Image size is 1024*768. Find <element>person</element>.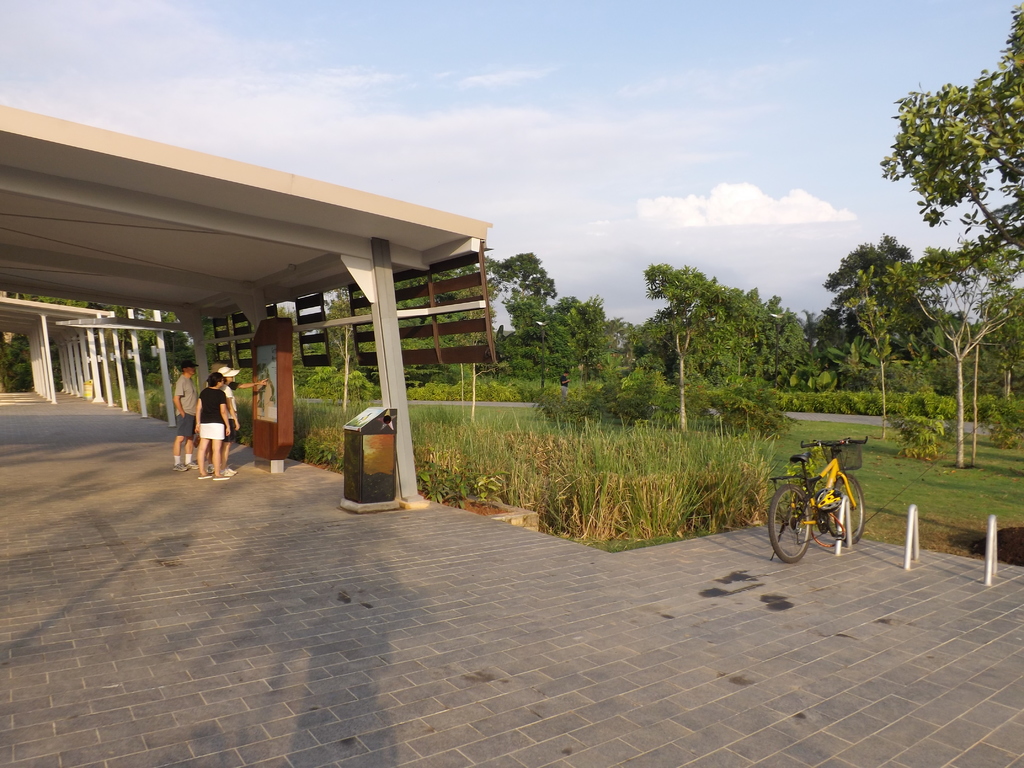
(left=167, top=358, right=200, bottom=473).
